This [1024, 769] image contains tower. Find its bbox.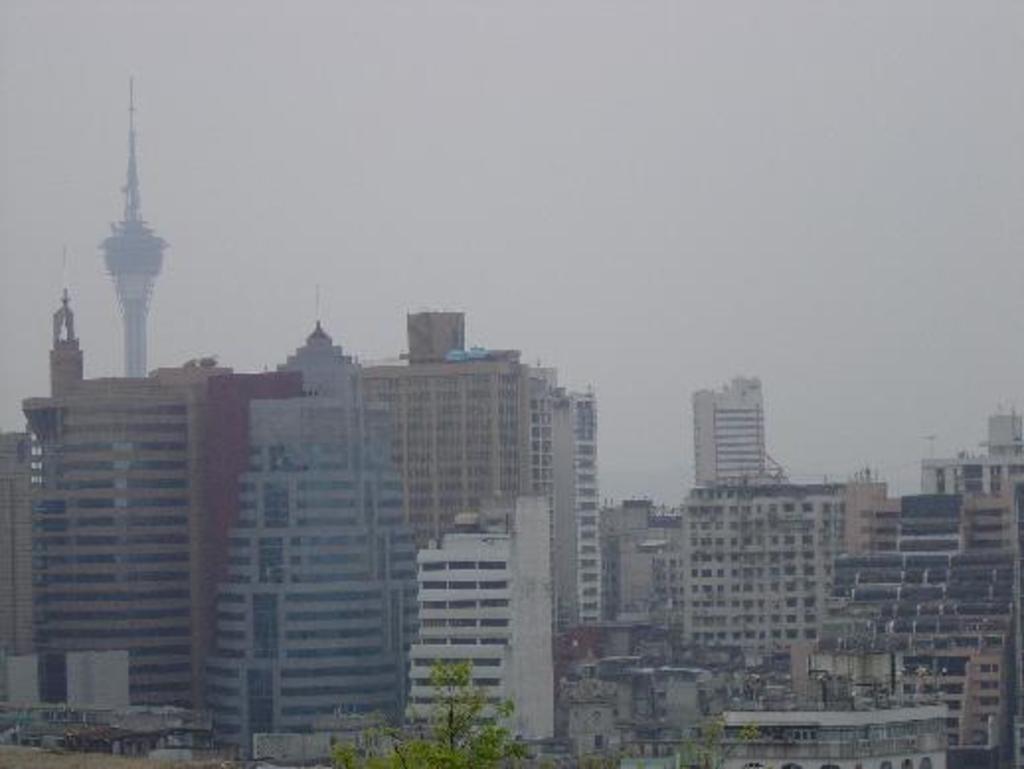
locate(67, 77, 174, 387).
